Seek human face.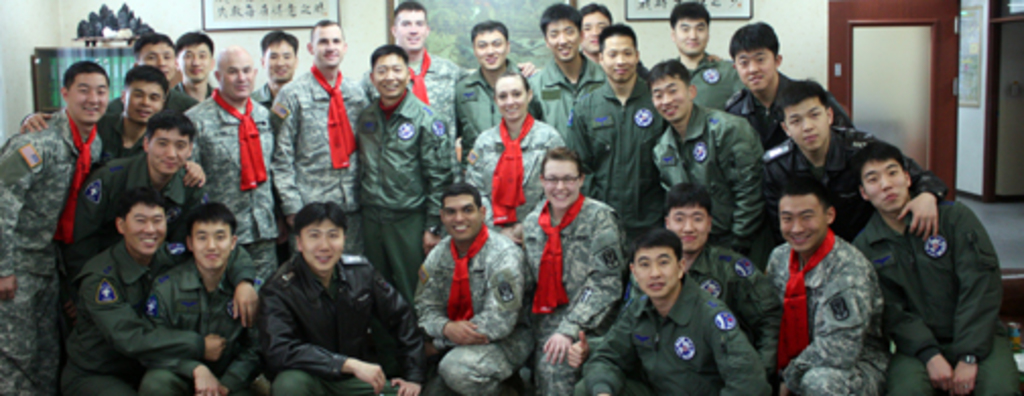
<bbox>652, 73, 689, 126</bbox>.
